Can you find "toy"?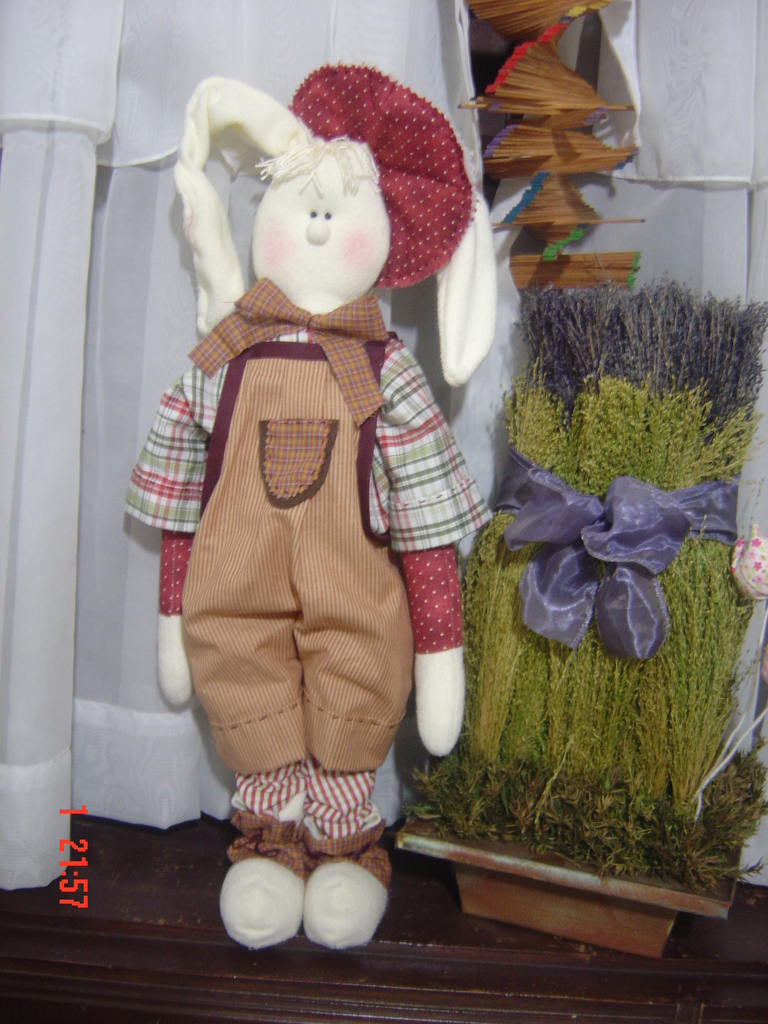
Yes, bounding box: x1=122 y1=61 x2=498 y2=956.
